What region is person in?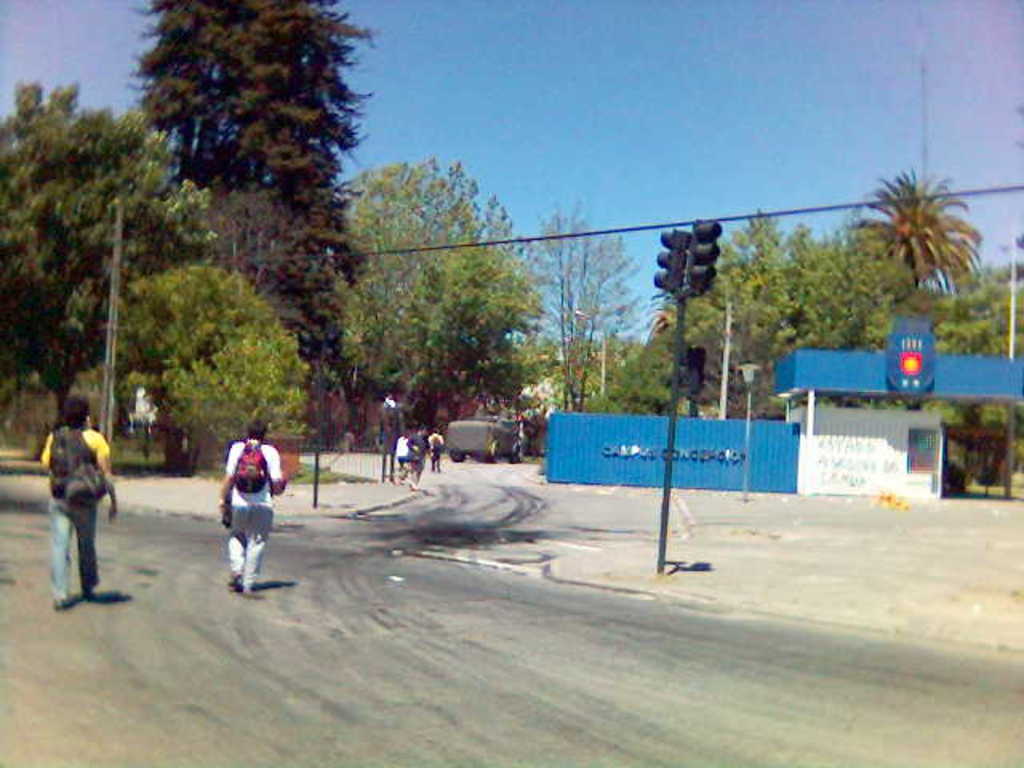
bbox=[216, 418, 285, 594].
